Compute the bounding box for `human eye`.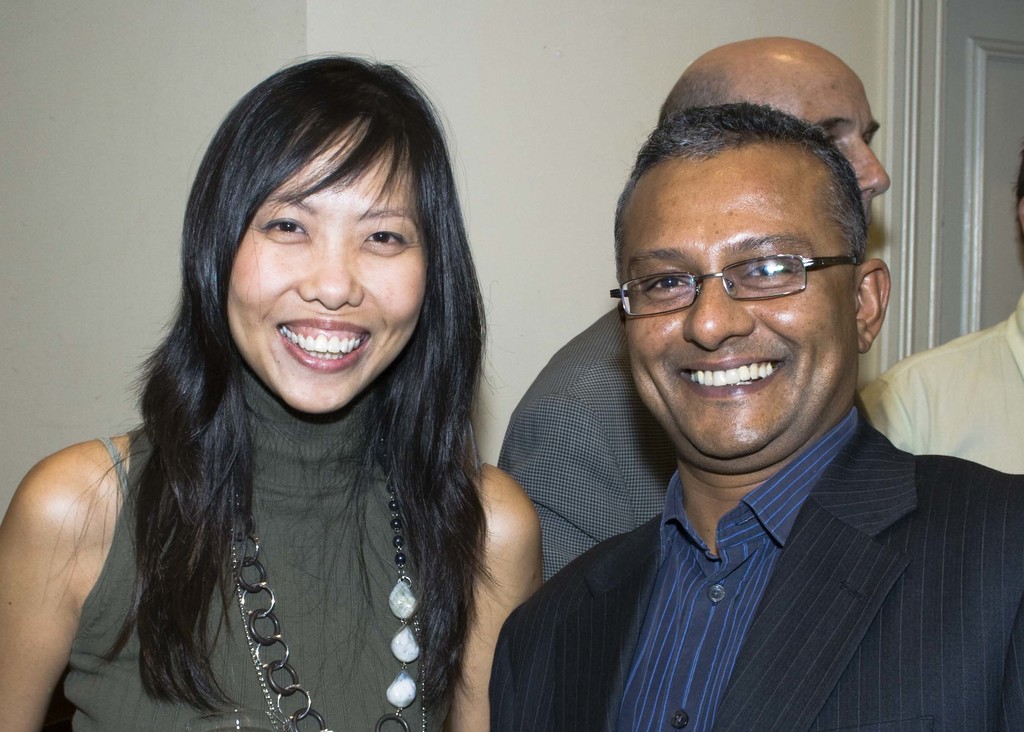
x1=260 y1=215 x2=308 y2=245.
